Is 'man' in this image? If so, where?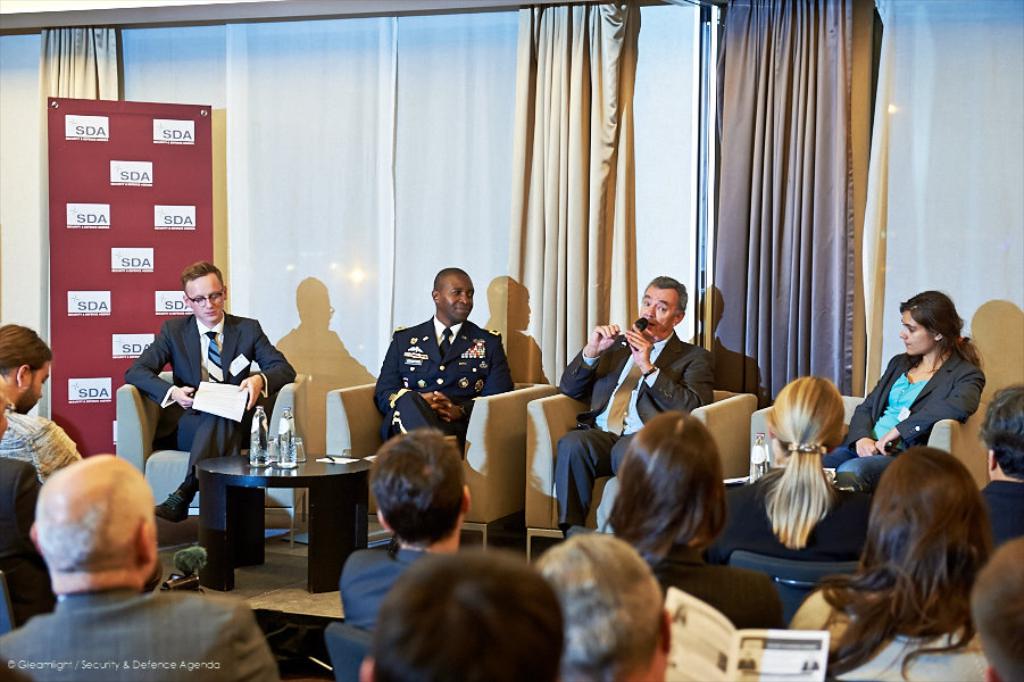
Yes, at [376,263,517,449].
